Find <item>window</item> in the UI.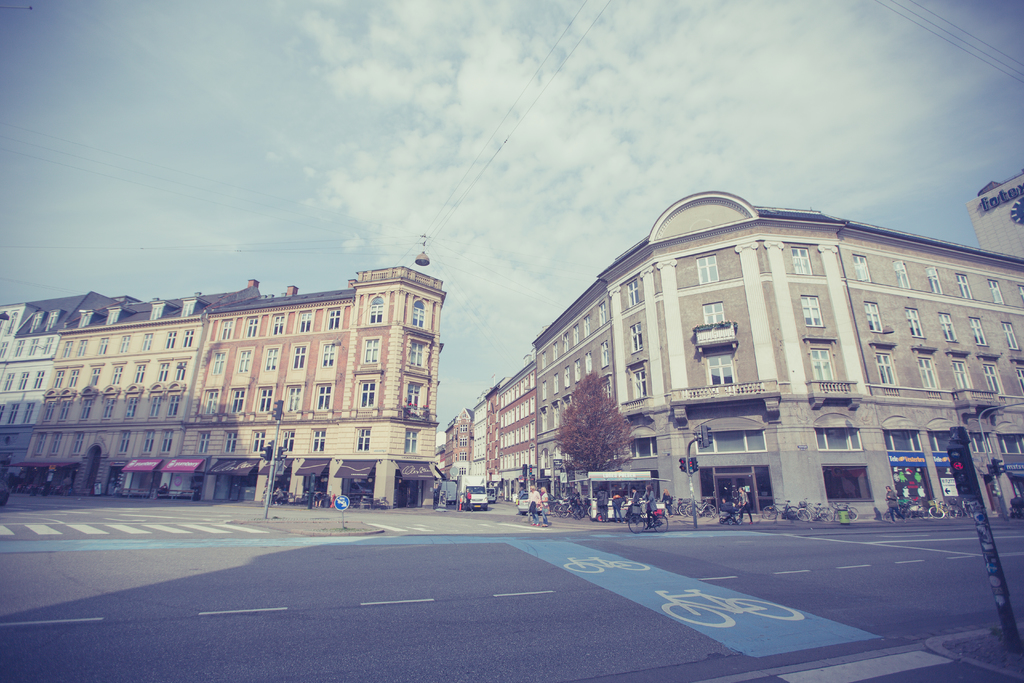
UI element at x1=853 y1=254 x2=871 y2=281.
